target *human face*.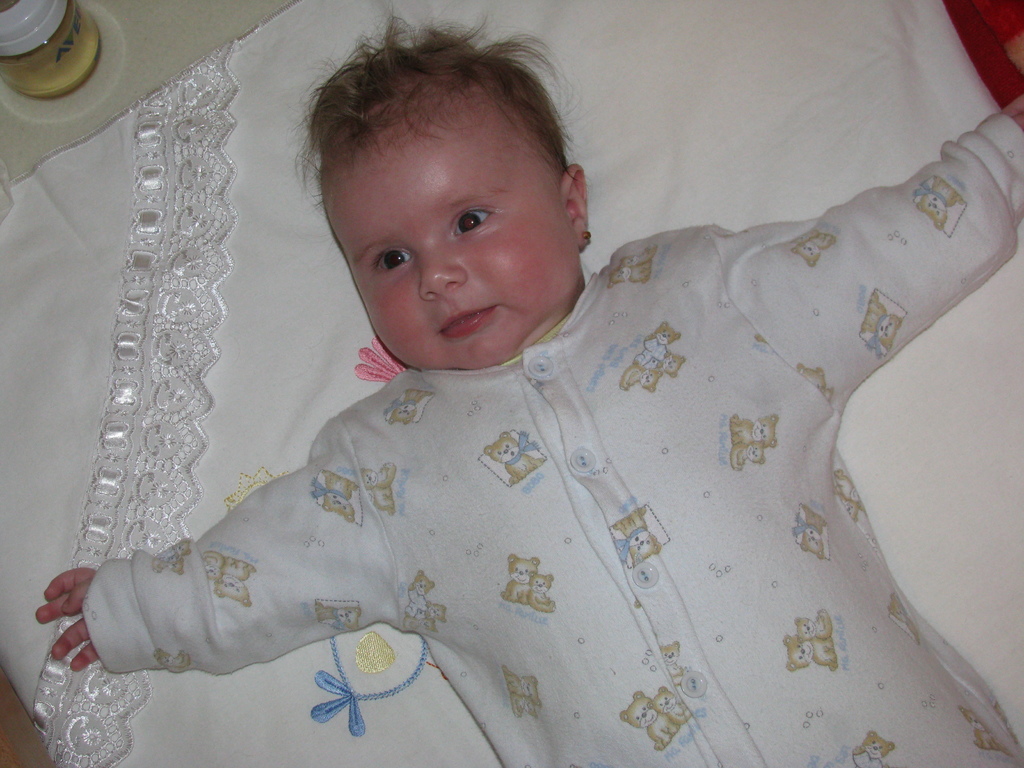
Target region: region(316, 109, 585, 369).
